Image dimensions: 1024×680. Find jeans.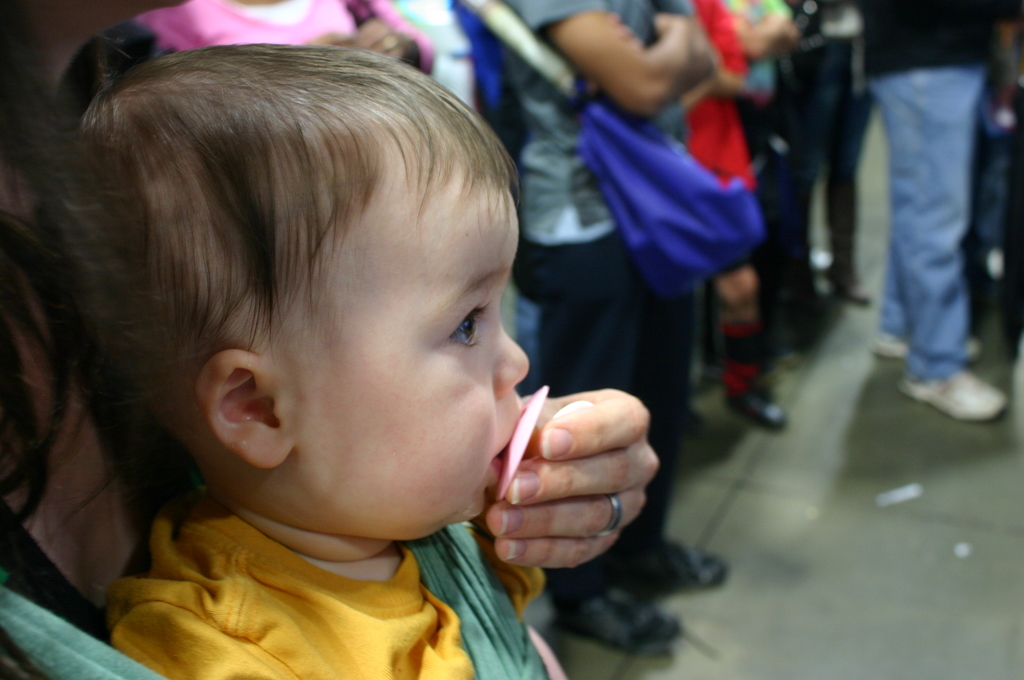
region(865, 69, 986, 373).
